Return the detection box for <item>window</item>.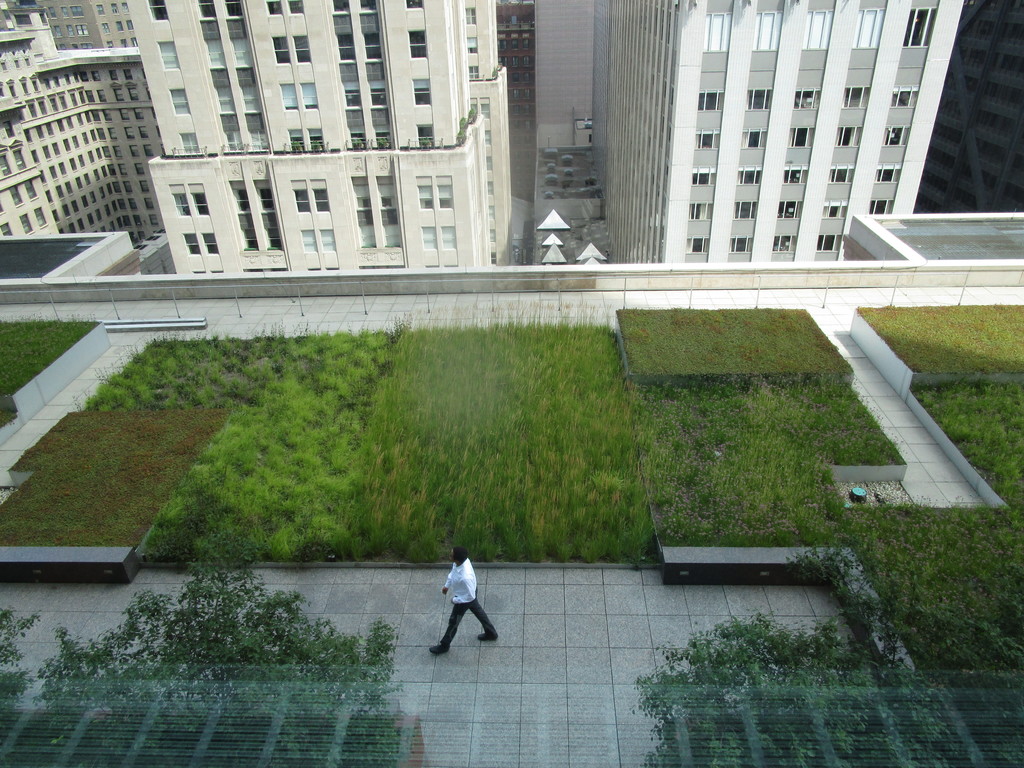
{"x1": 876, "y1": 164, "x2": 902, "y2": 179}.
